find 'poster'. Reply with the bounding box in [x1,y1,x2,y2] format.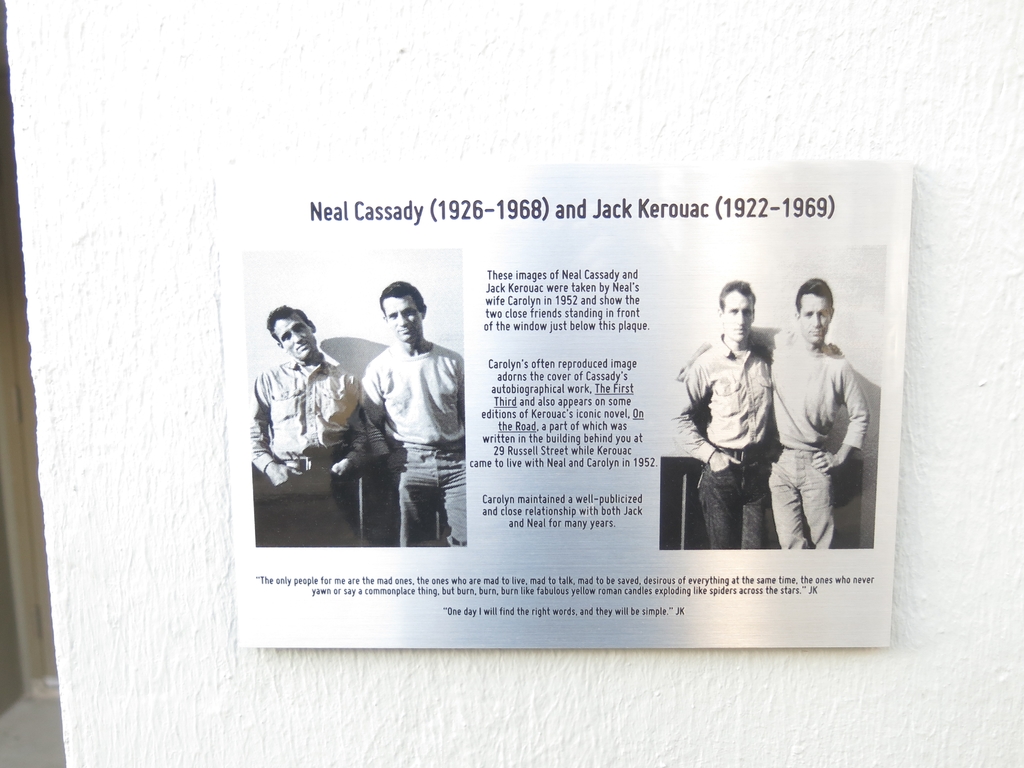
[214,164,915,647].
